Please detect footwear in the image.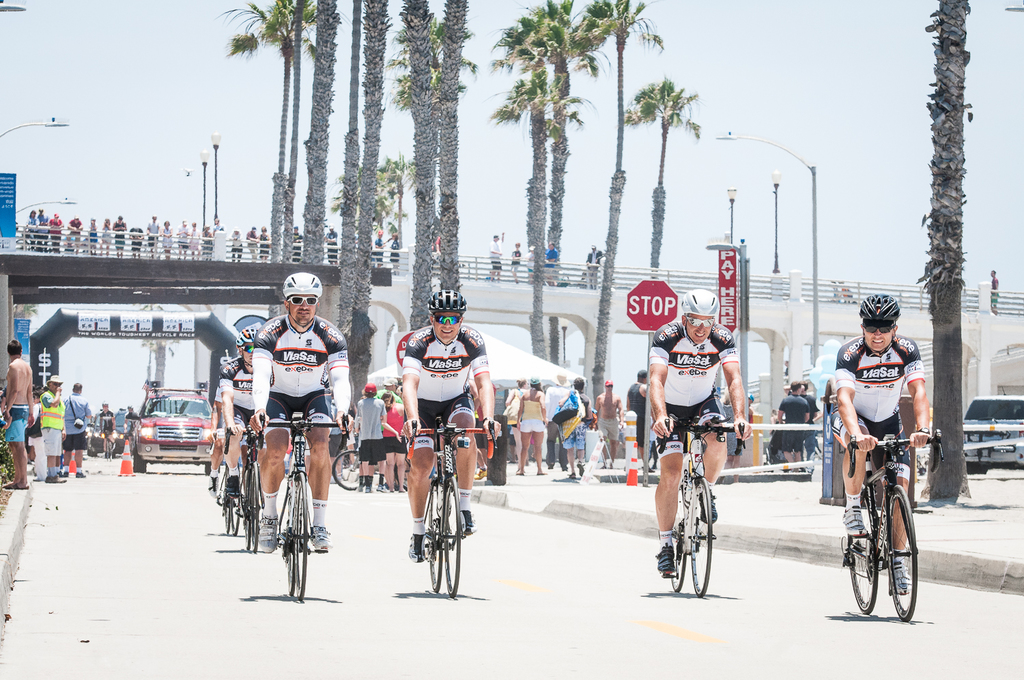
842,496,875,545.
